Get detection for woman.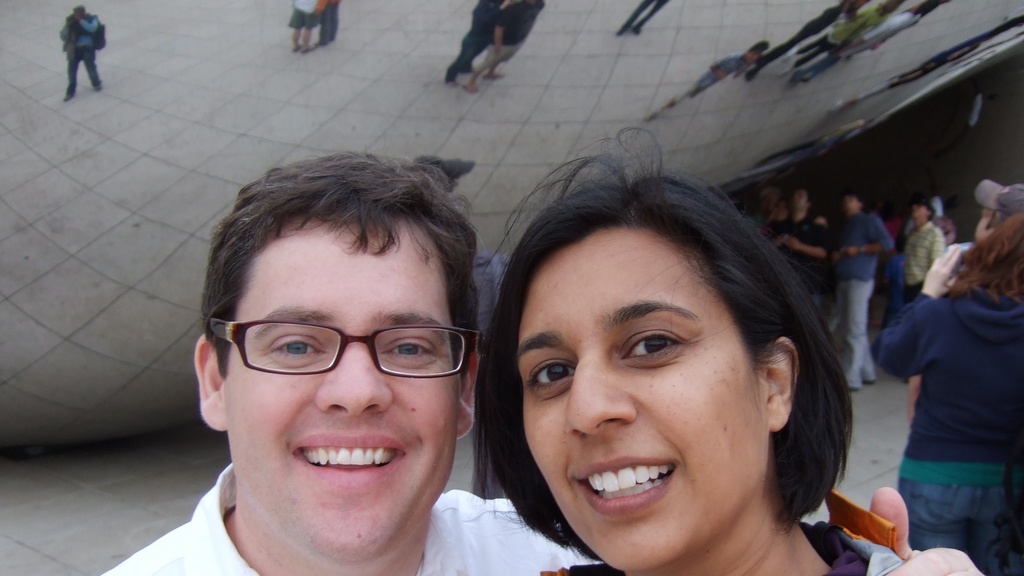
Detection: 879,180,1023,575.
